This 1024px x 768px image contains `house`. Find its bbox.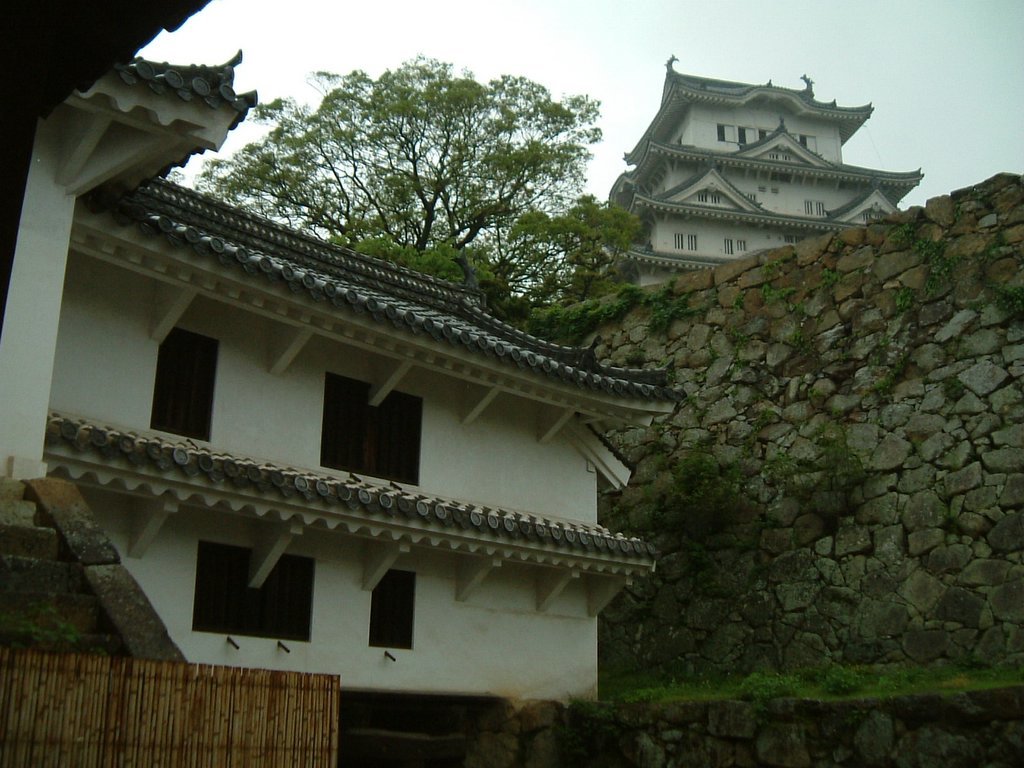
l=0, t=2, r=689, b=766.
